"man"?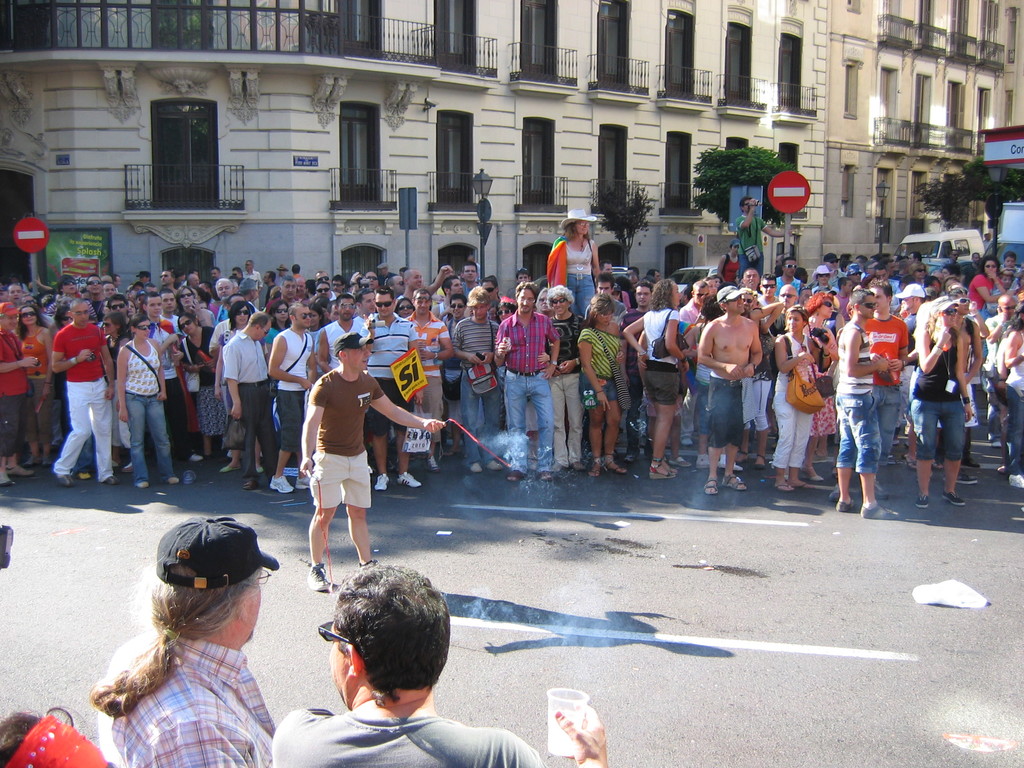
bbox=(214, 276, 236, 328)
